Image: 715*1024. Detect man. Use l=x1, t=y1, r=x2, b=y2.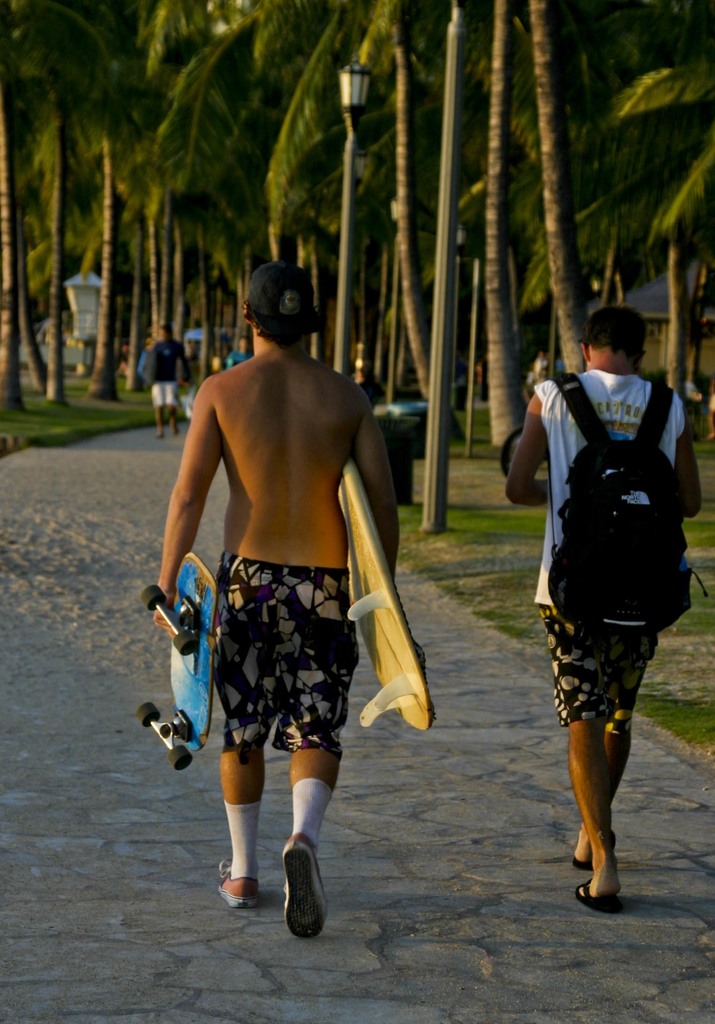
l=146, t=323, r=193, b=438.
